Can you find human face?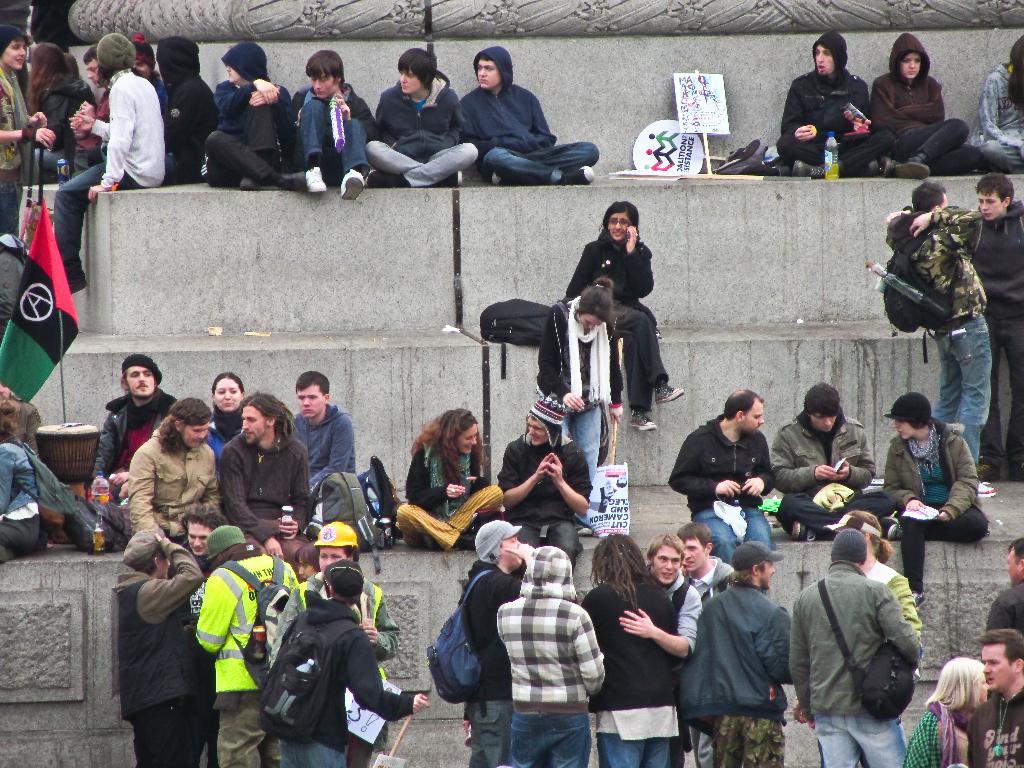
Yes, bounding box: left=179, top=420, right=211, bottom=446.
